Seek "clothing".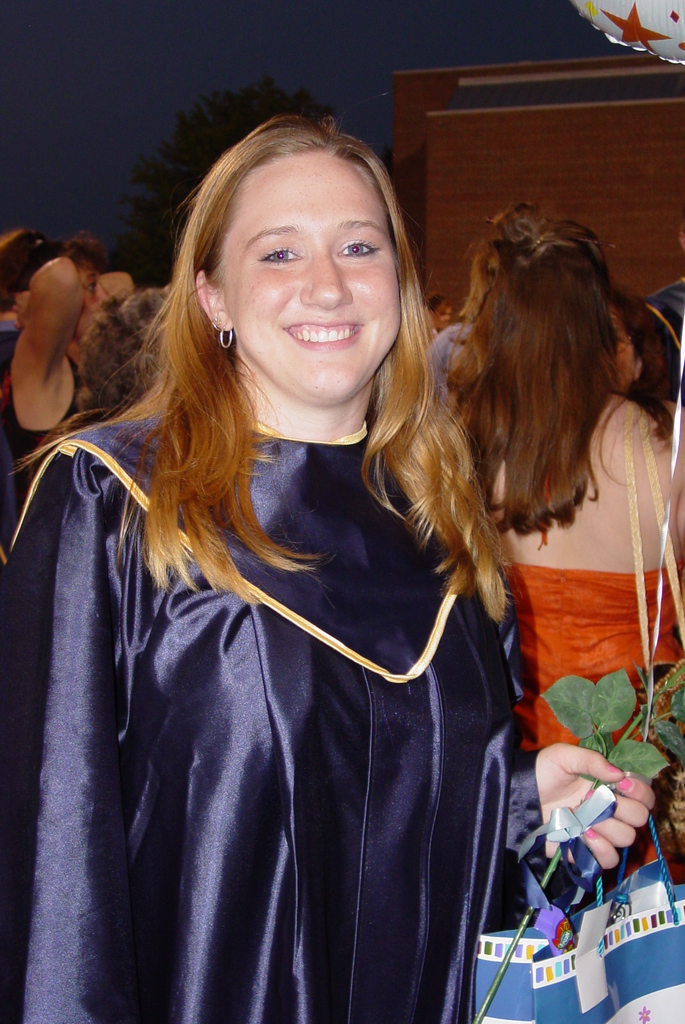
45, 478, 533, 1019.
